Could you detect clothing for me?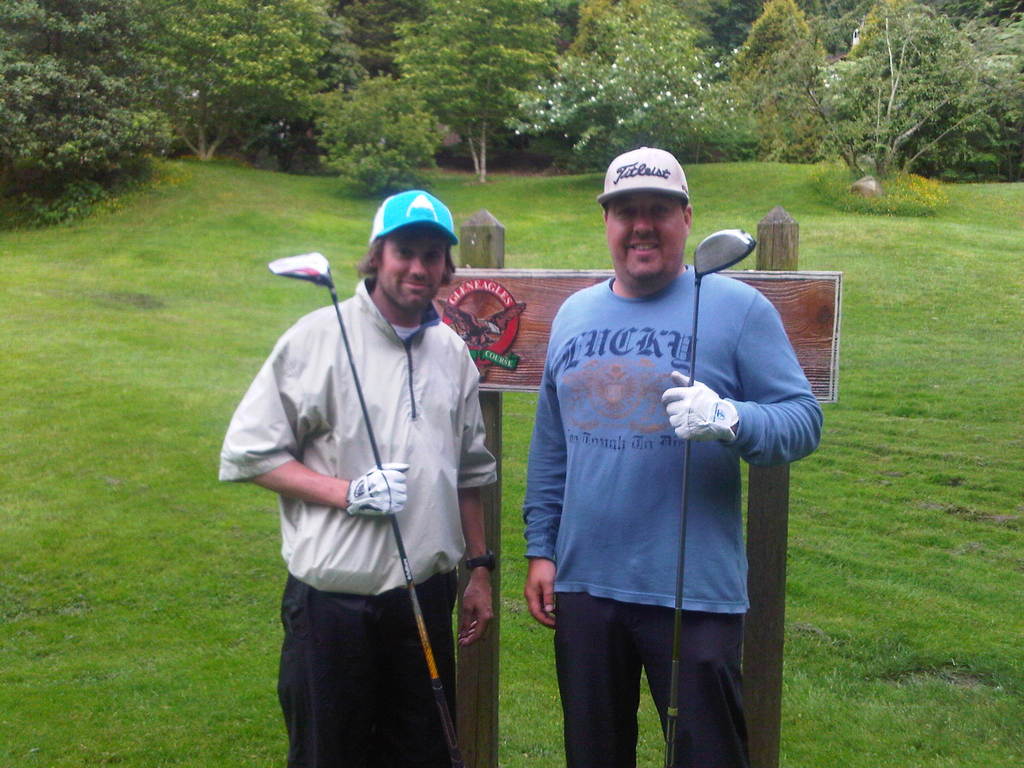
Detection result: x1=280 y1=569 x2=486 y2=767.
